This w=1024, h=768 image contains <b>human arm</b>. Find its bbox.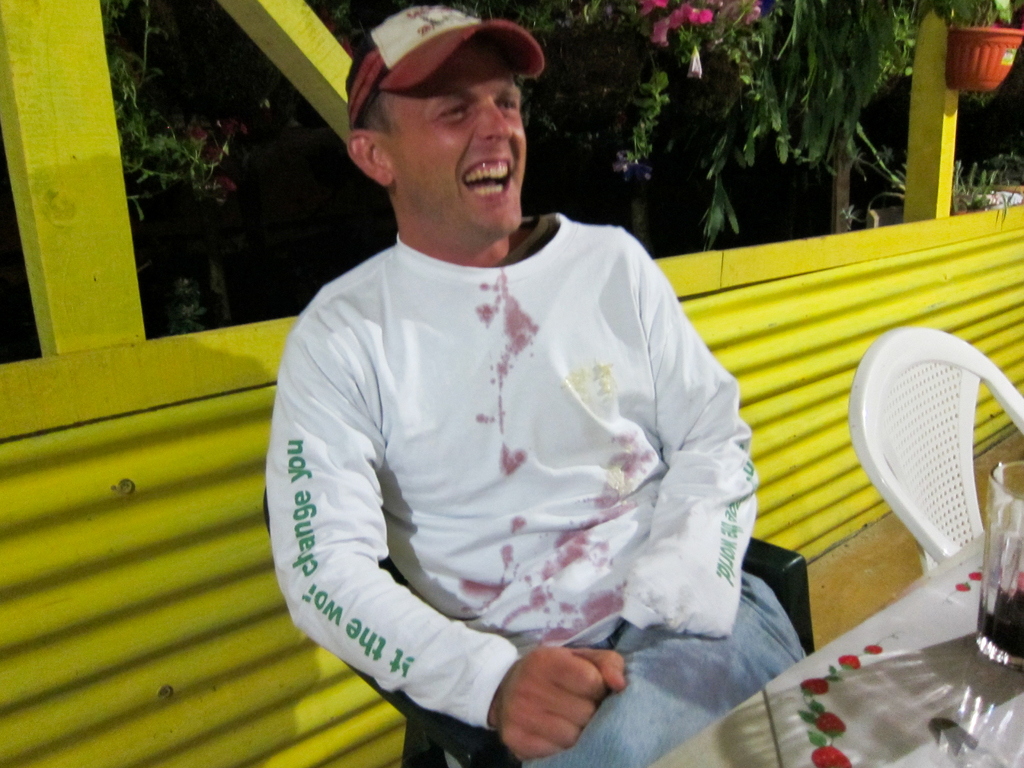
pyautogui.locateOnScreen(278, 317, 624, 760).
